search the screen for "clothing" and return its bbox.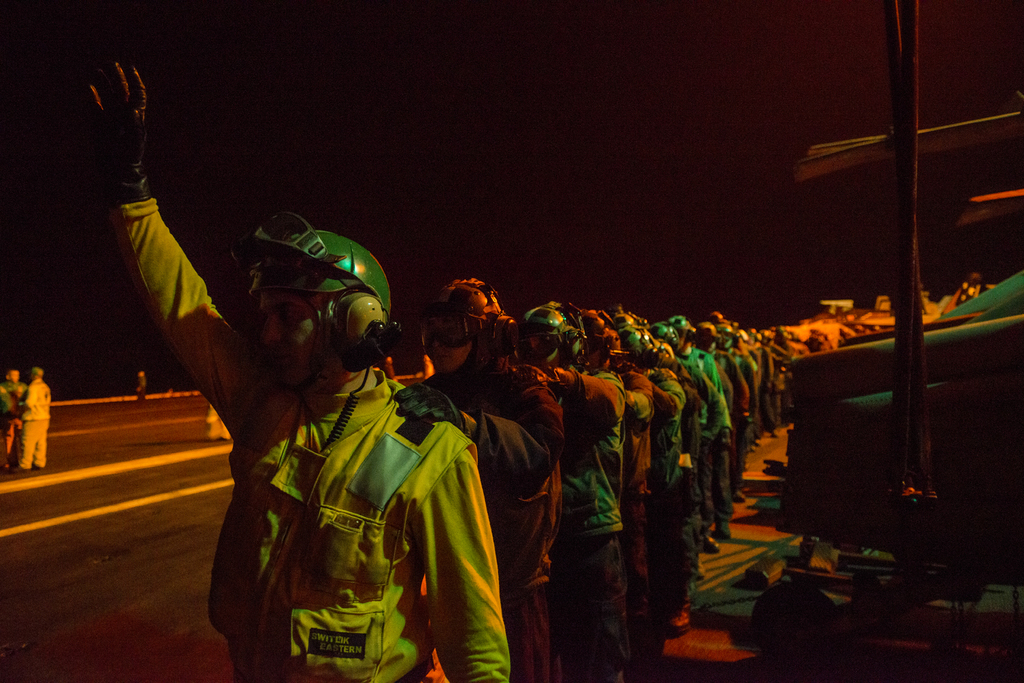
Found: Rect(0, 380, 40, 445).
